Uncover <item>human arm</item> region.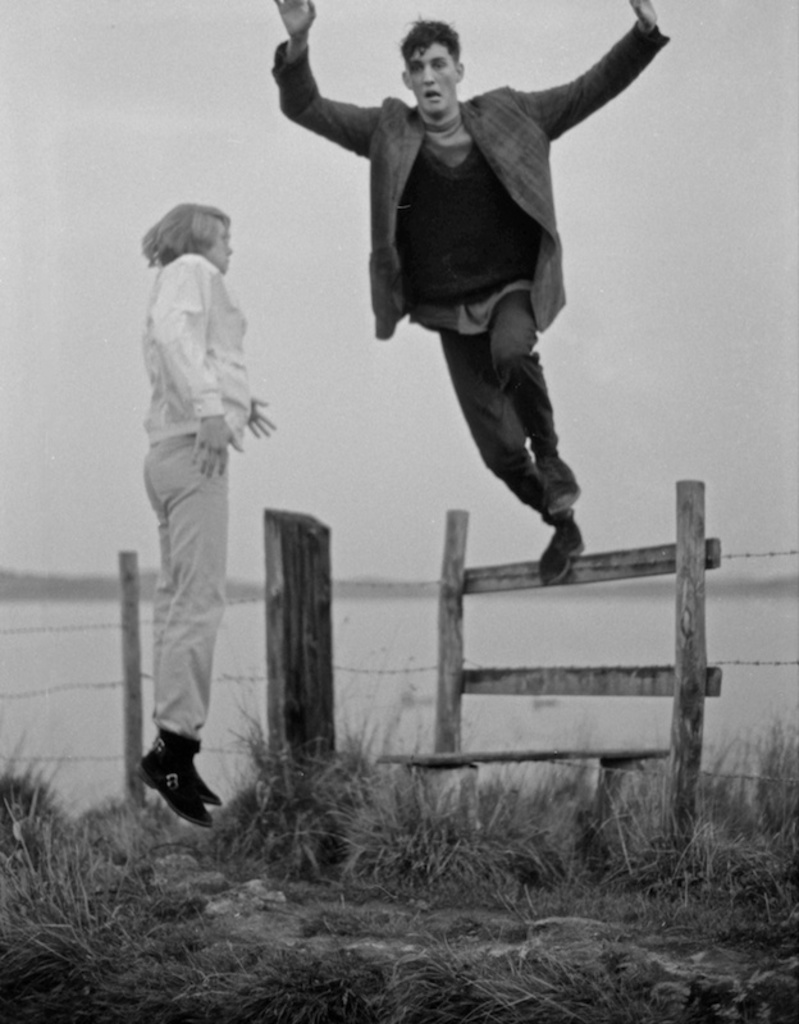
Uncovered: detection(255, 403, 279, 439).
